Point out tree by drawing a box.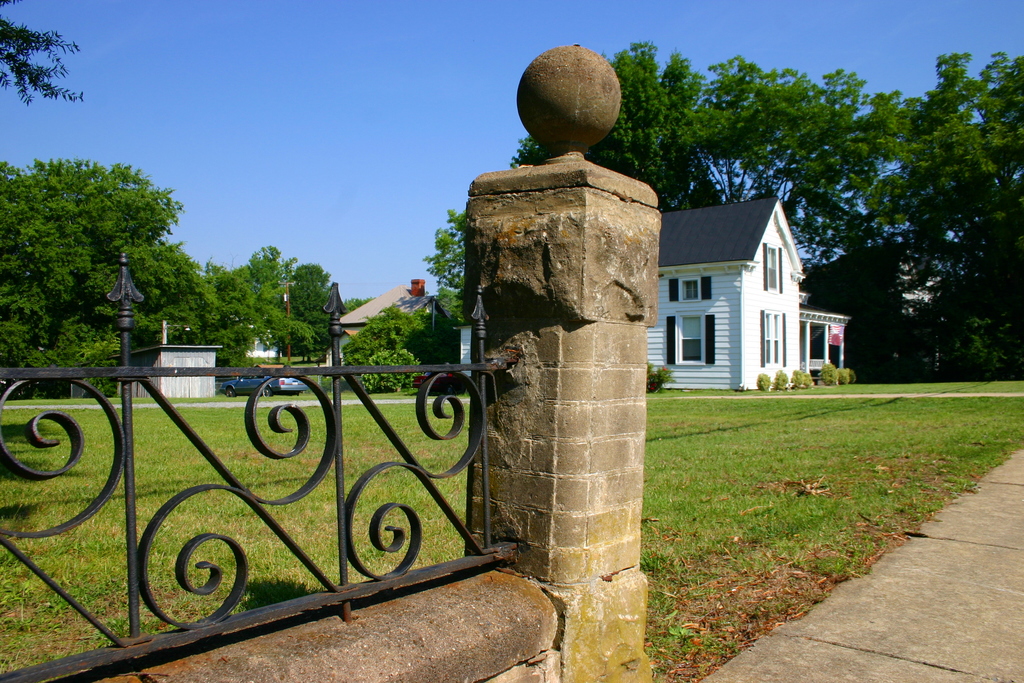
x1=710 y1=58 x2=913 y2=259.
